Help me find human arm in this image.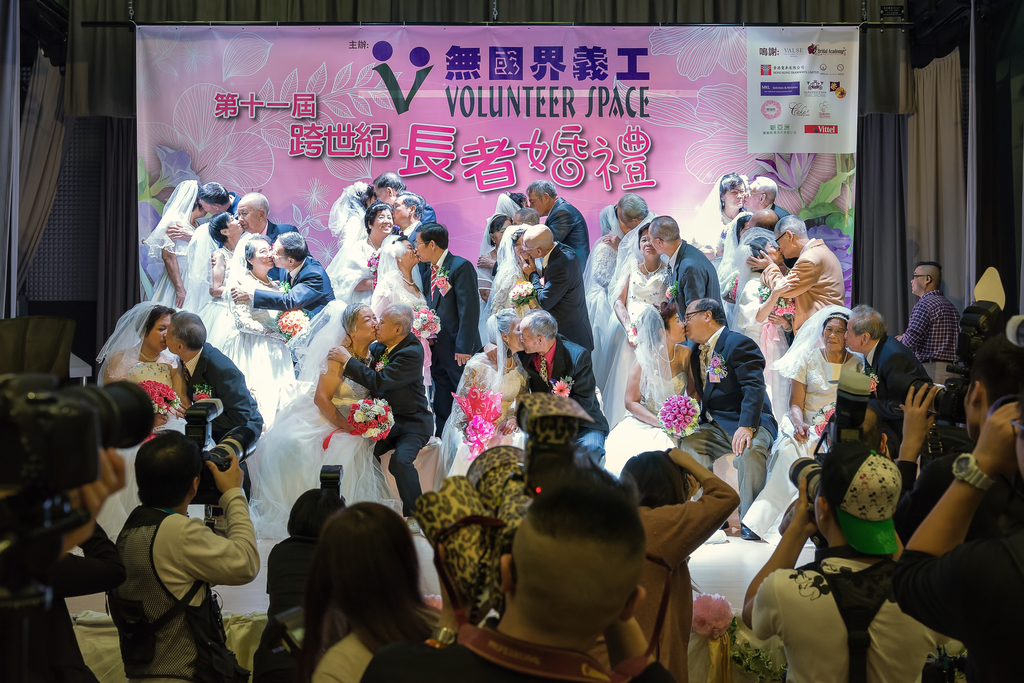
Found it: pyautogui.locateOnScreen(666, 442, 737, 559).
